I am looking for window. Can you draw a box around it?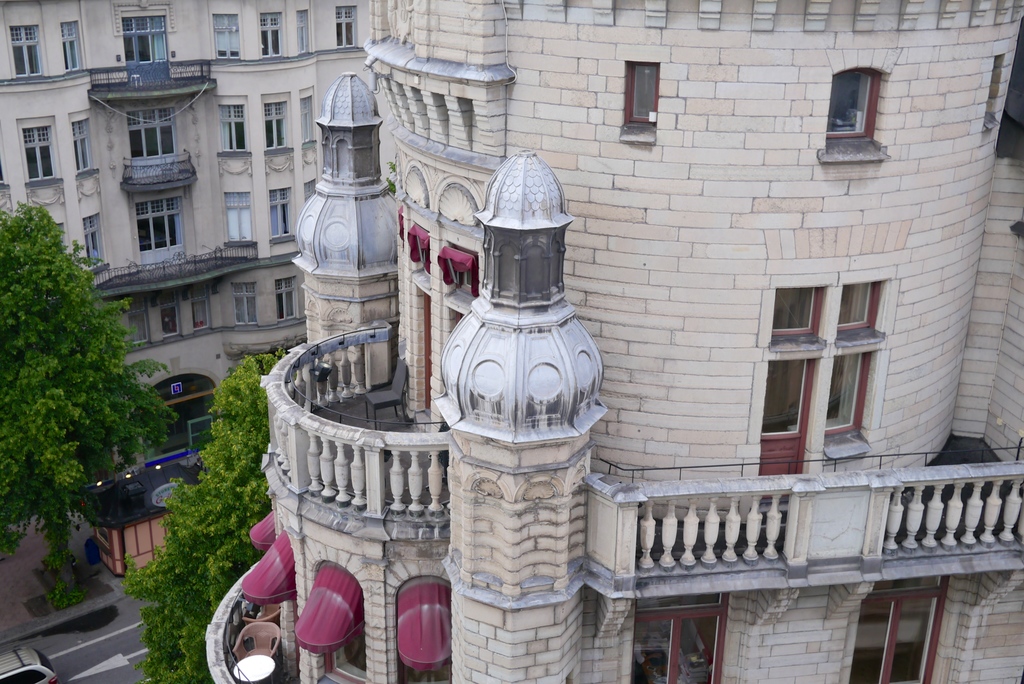
Sure, the bounding box is bbox(270, 269, 296, 323).
